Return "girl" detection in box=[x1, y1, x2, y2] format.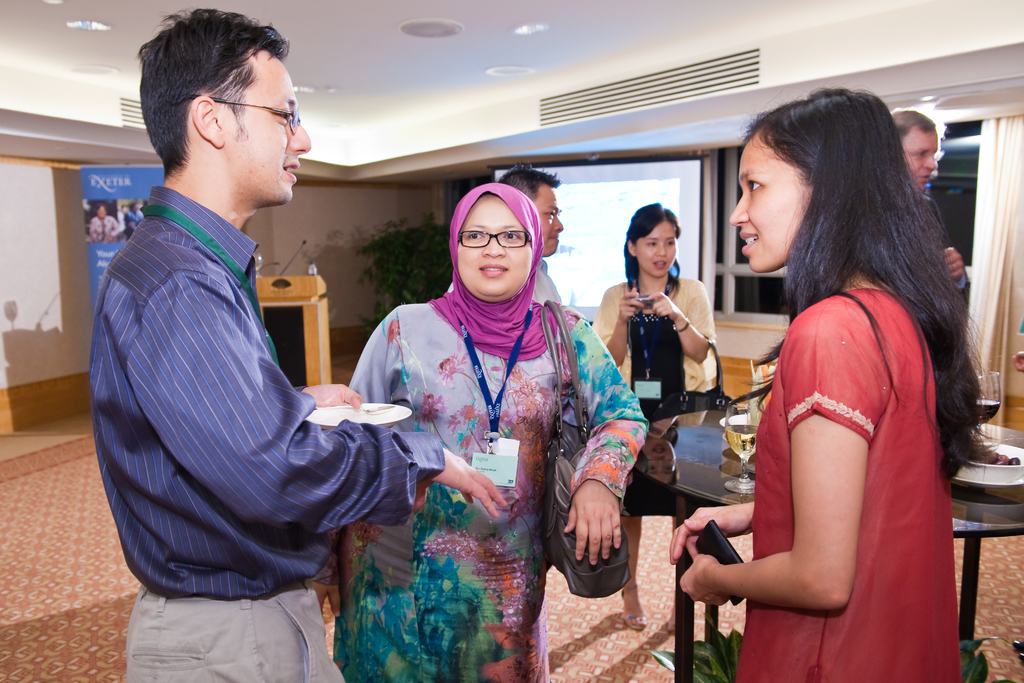
box=[672, 86, 979, 679].
